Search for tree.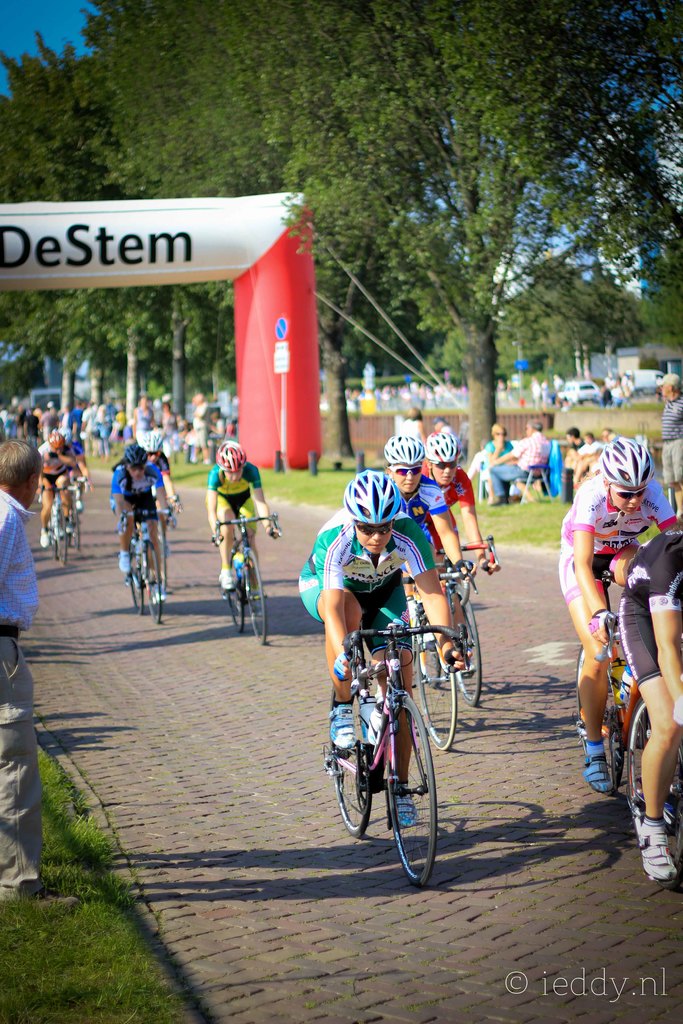
Found at x1=332, y1=70, x2=640, y2=436.
